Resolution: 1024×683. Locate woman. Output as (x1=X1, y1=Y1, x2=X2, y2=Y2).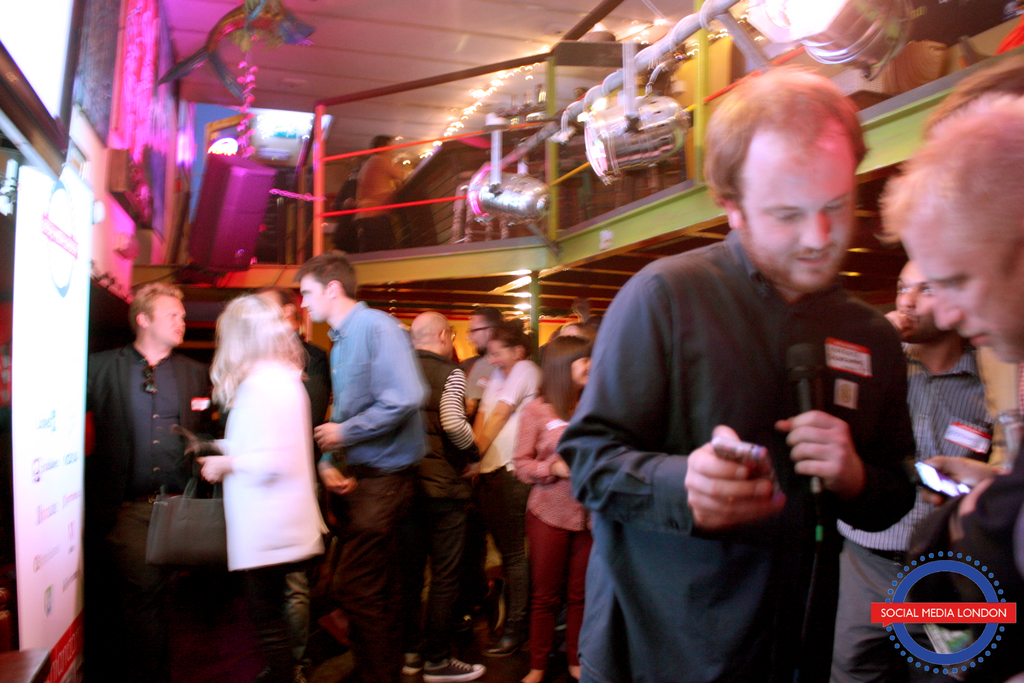
(x1=184, y1=277, x2=332, y2=631).
